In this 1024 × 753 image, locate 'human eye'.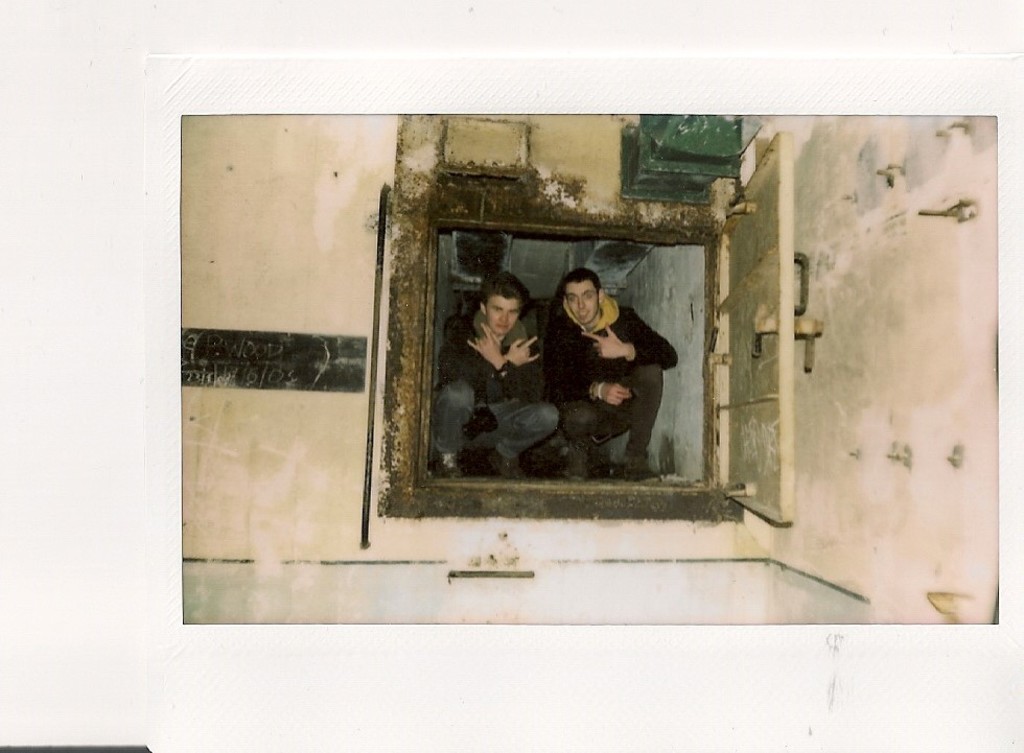
Bounding box: Rect(508, 310, 518, 322).
